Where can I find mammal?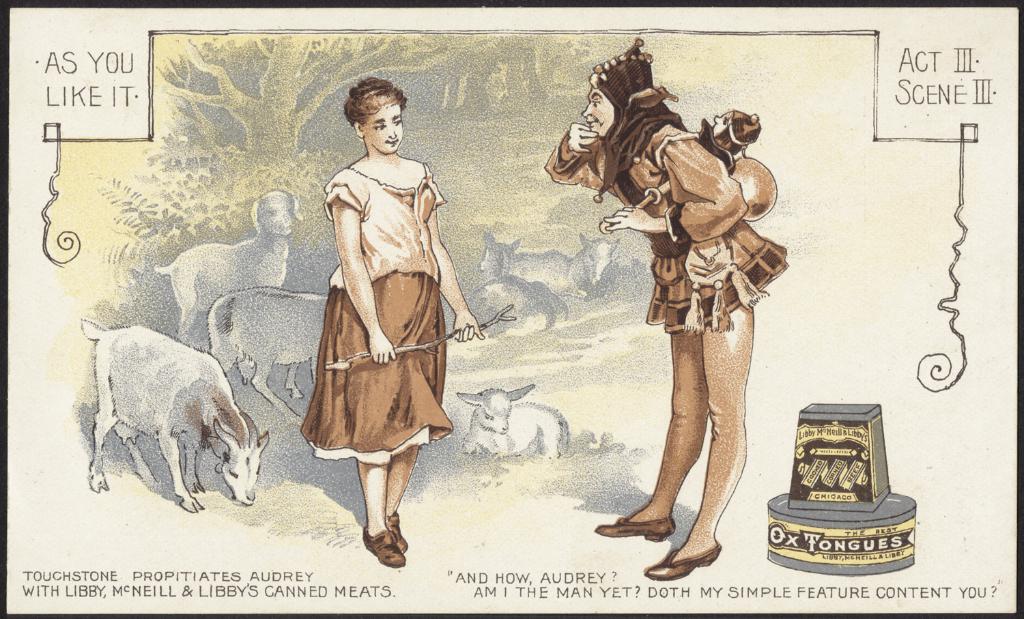
You can find it at box=[298, 76, 479, 566].
